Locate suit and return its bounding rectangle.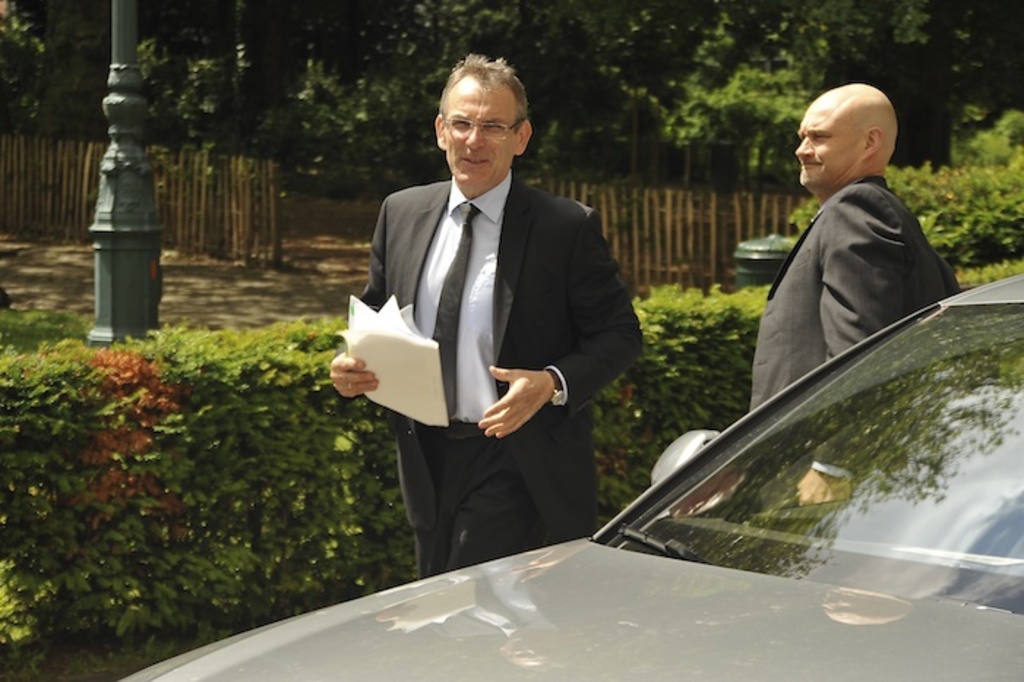
{"left": 746, "top": 171, "right": 961, "bottom": 511}.
